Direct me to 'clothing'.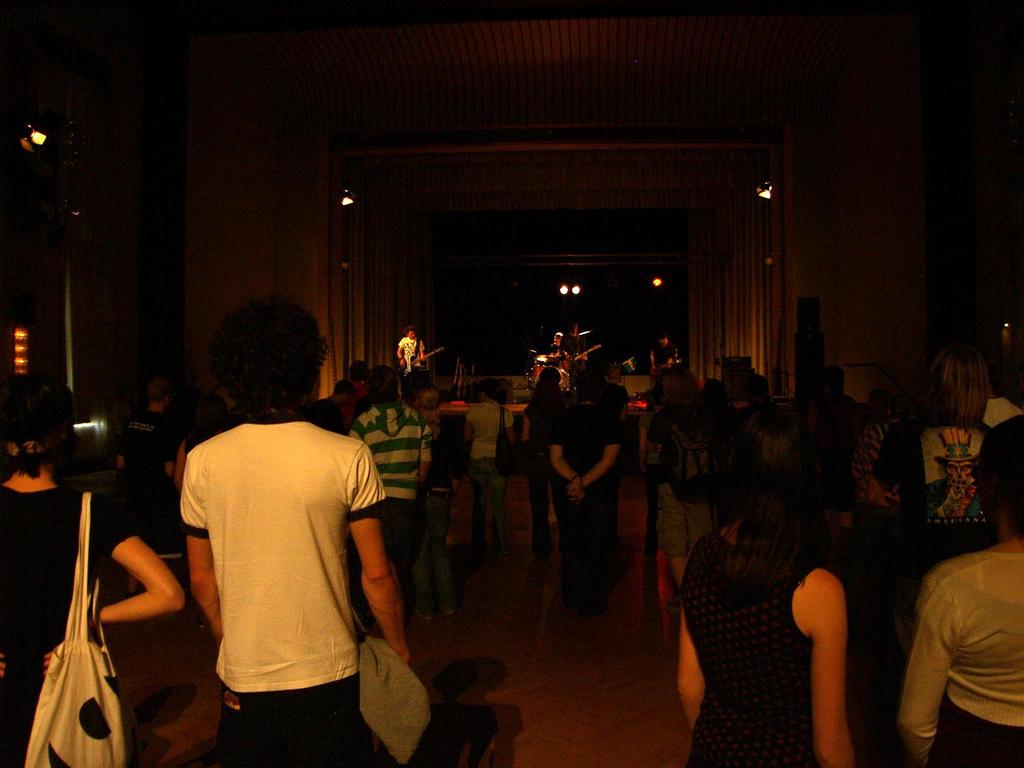
Direction: [1,486,133,767].
